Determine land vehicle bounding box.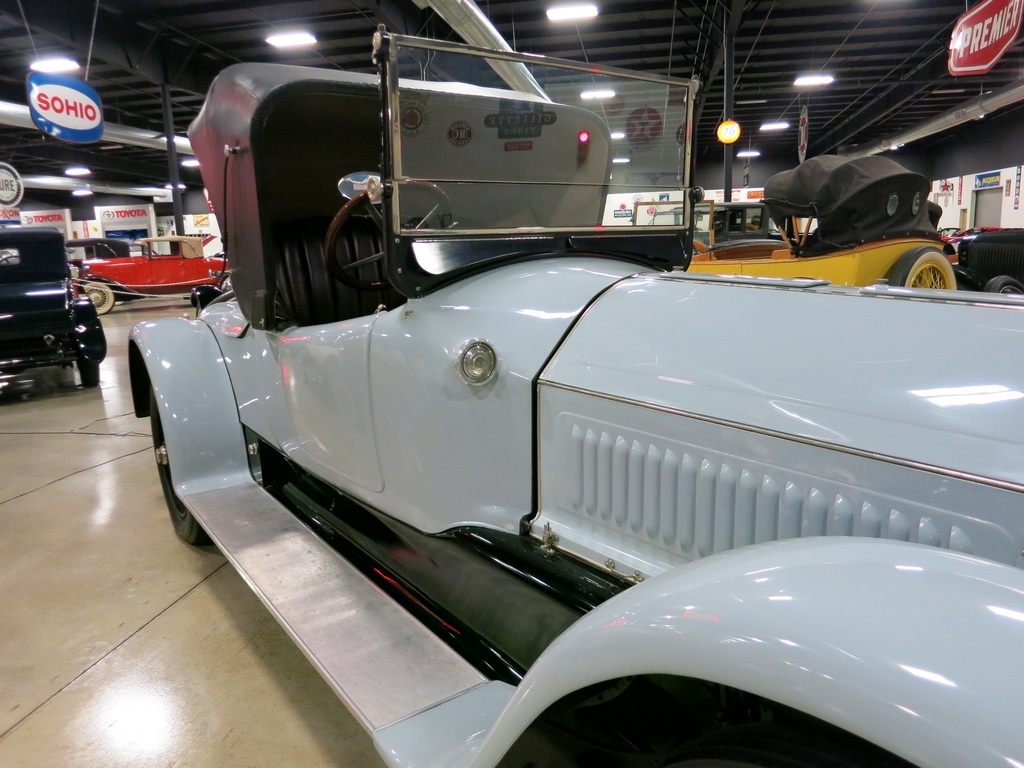
Determined: <region>952, 233, 1023, 291</region>.
